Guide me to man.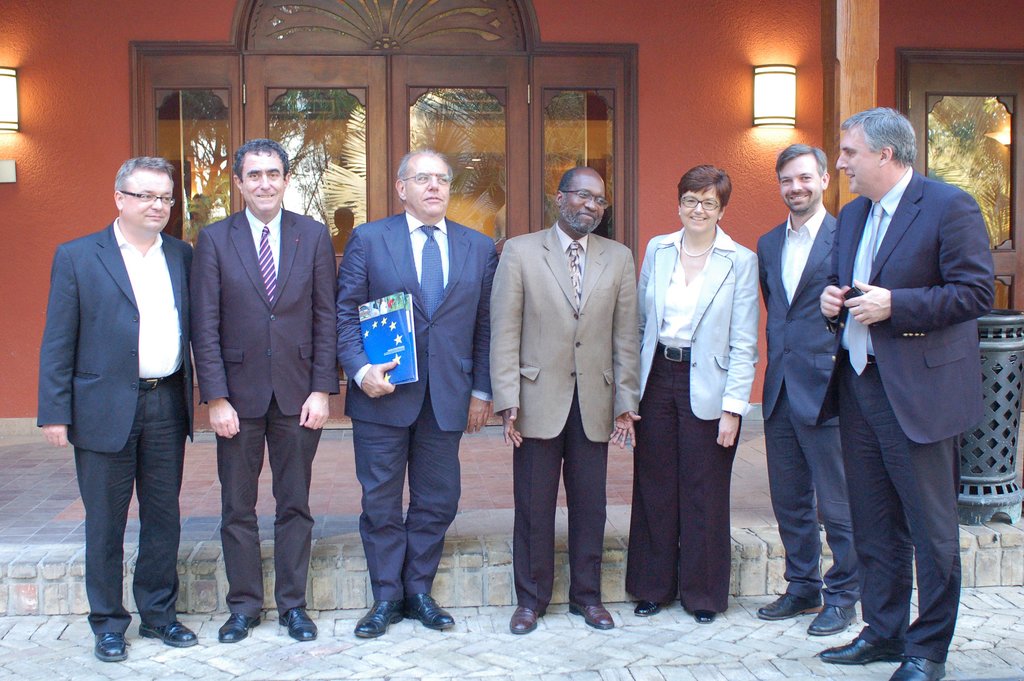
Guidance: Rect(813, 107, 993, 680).
